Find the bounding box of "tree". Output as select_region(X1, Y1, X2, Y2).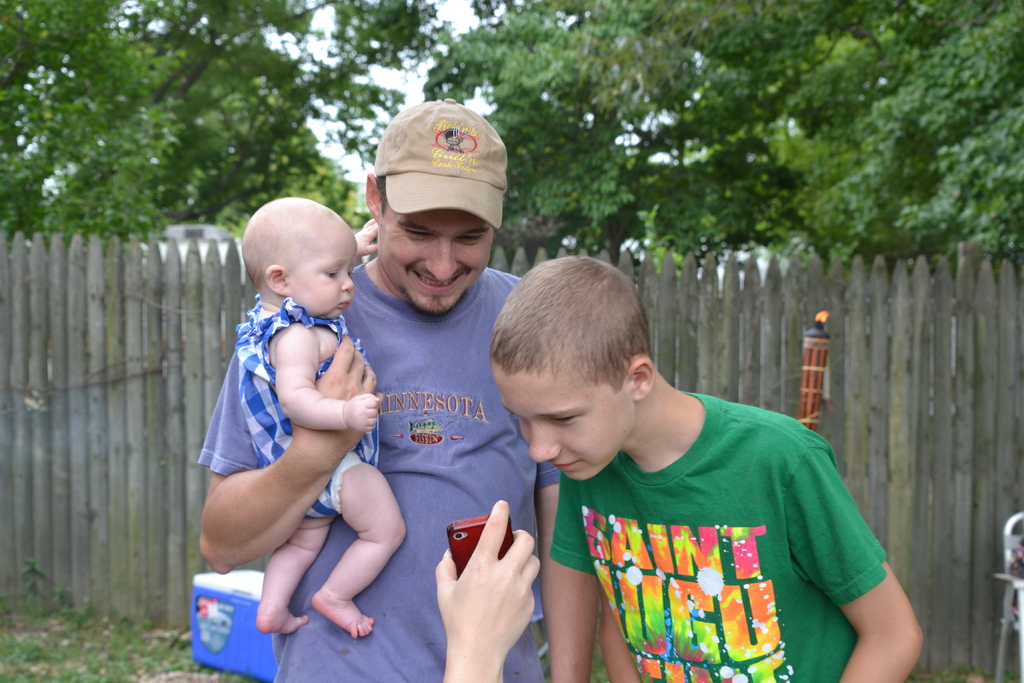
select_region(0, 0, 192, 247).
